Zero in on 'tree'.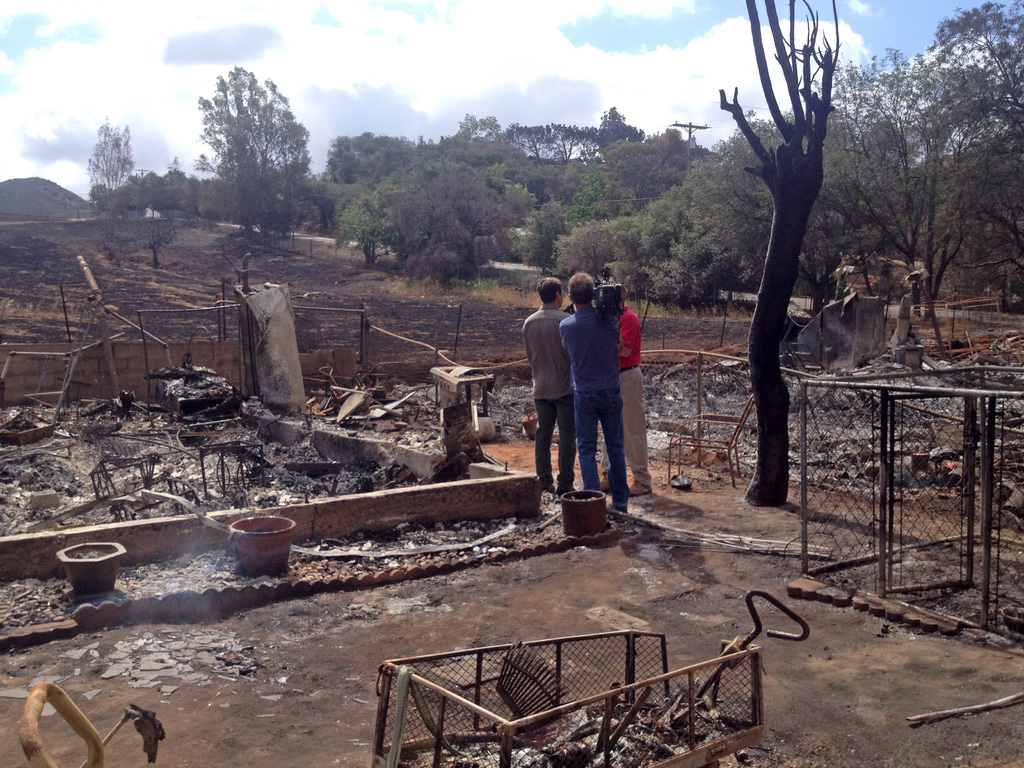
Zeroed in: pyautogui.locateOnScreen(380, 168, 518, 289).
